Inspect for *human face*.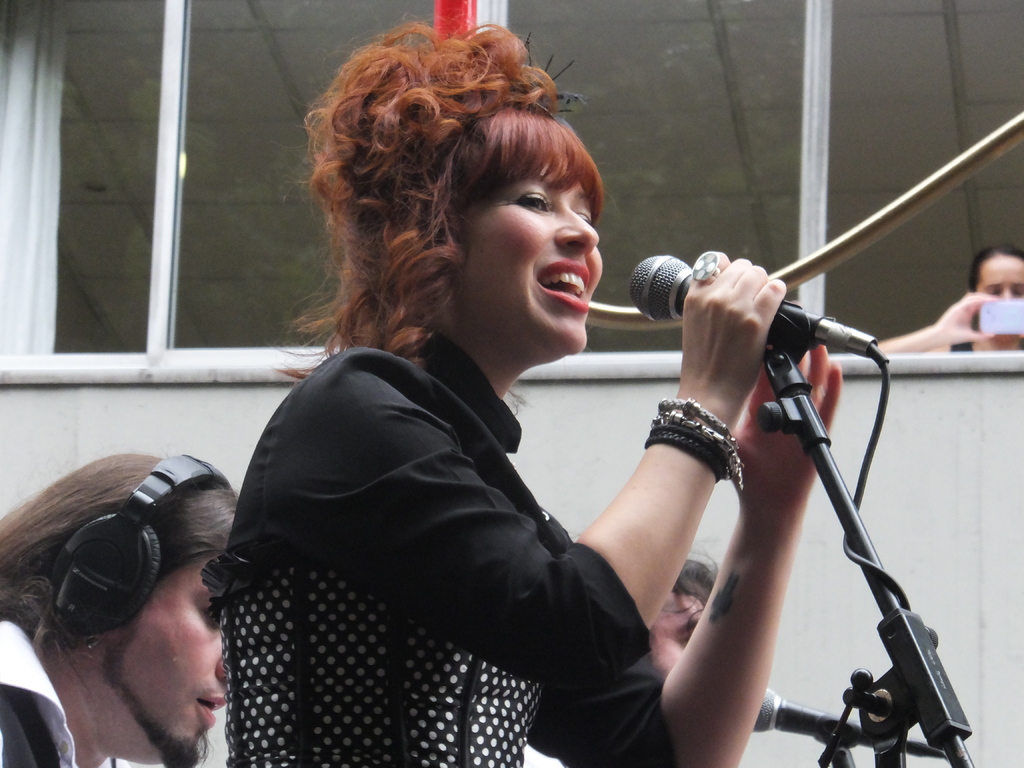
Inspection: (87,552,225,765).
